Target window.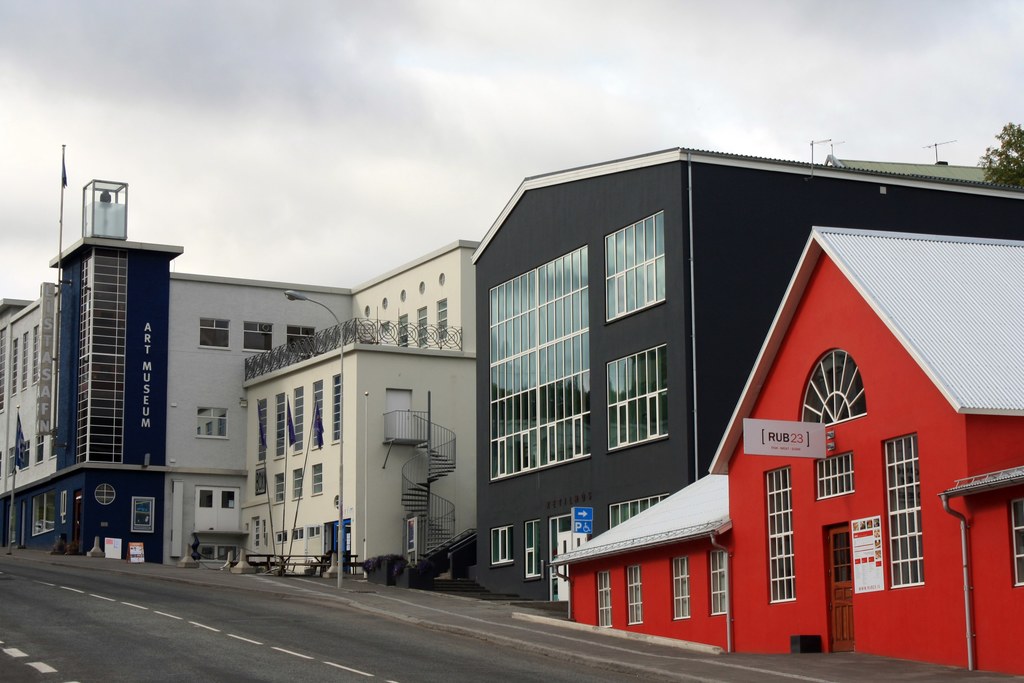
Target region: select_region(593, 568, 613, 637).
